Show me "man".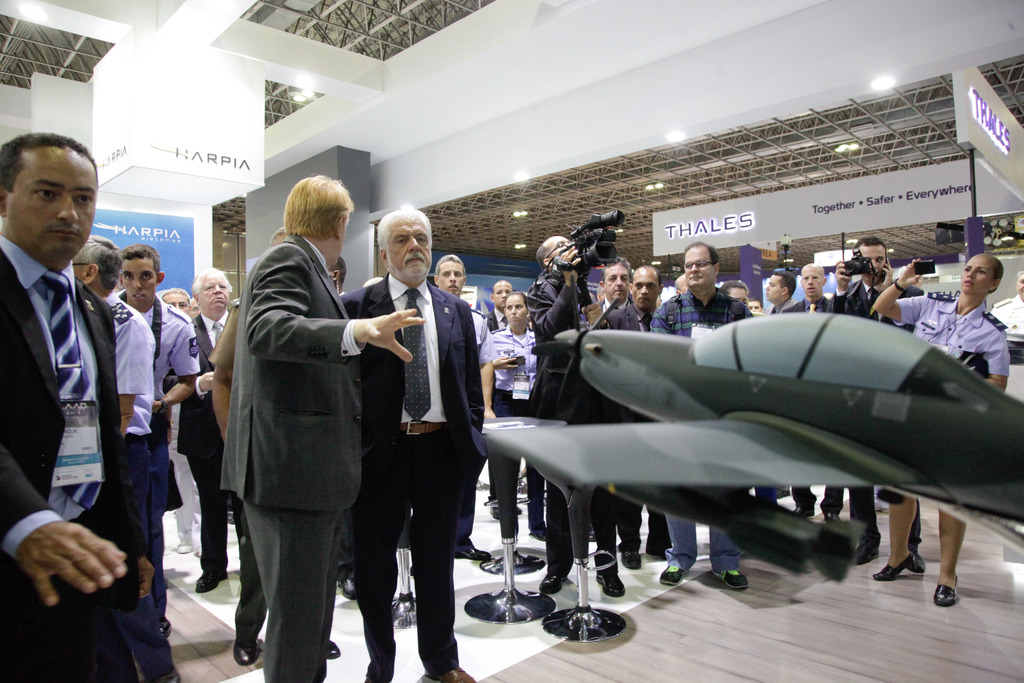
"man" is here: box=[105, 243, 202, 513].
